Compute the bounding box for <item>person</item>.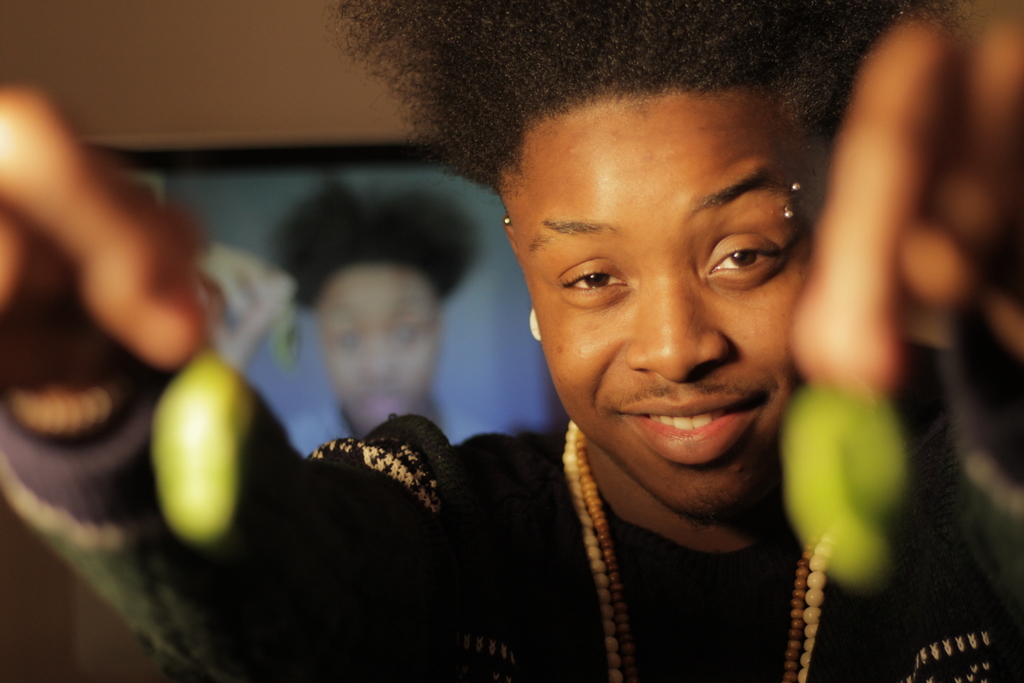
257/168/486/458.
